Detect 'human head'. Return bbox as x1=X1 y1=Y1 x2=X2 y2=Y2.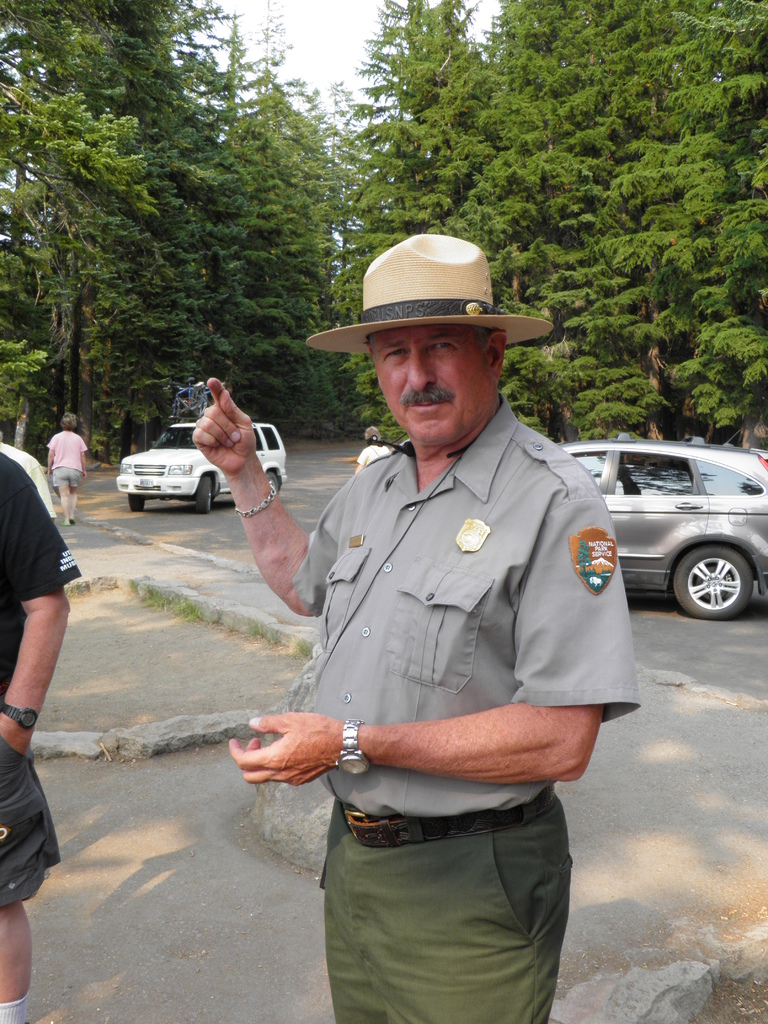
x1=58 y1=408 x2=77 y2=429.
